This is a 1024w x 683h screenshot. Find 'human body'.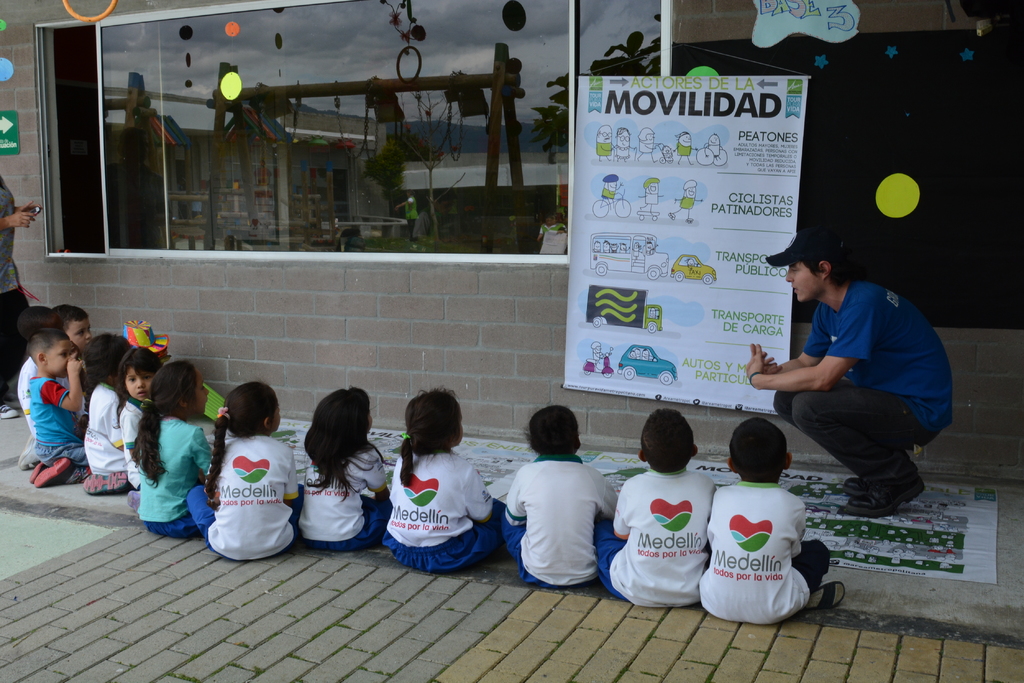
Bounding box: l=598, t=408, r=712, b=611.
